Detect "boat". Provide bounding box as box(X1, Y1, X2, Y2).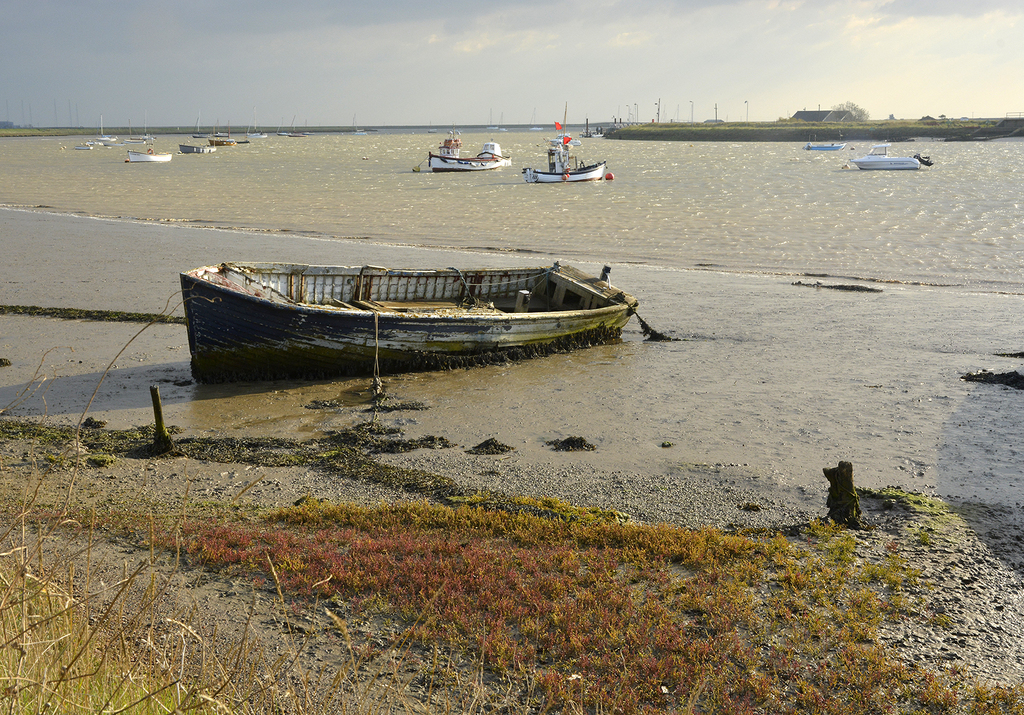
box(858, 143, 918, 174).
